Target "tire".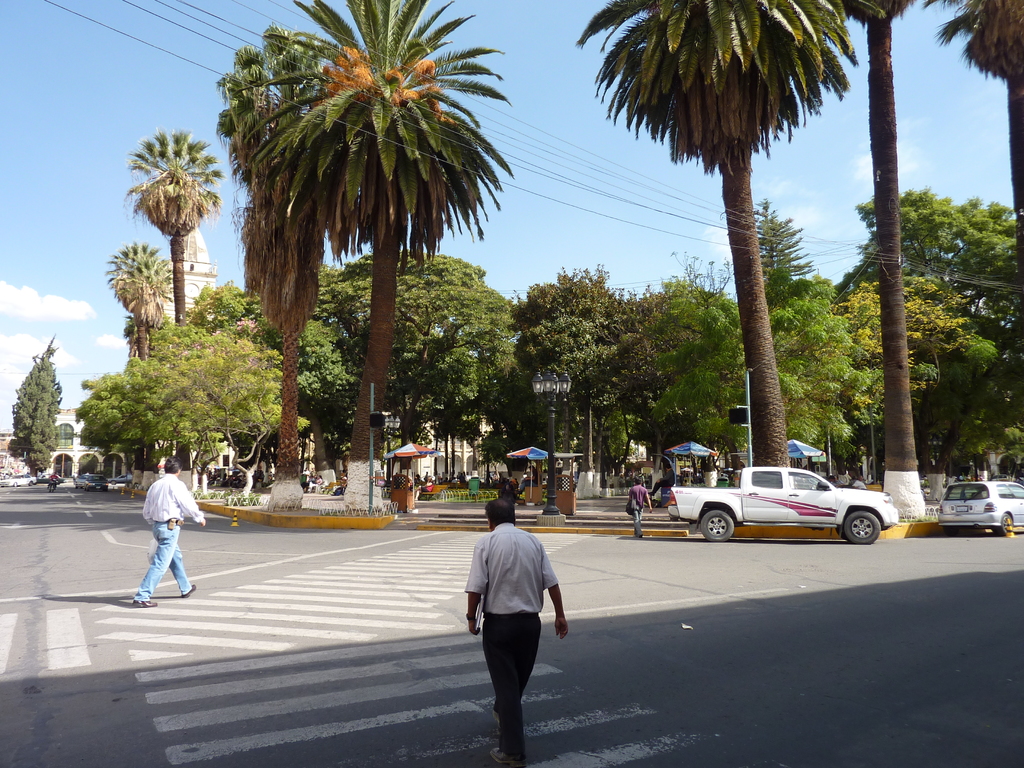
Target region: box=[83, 486, 90, 493].
